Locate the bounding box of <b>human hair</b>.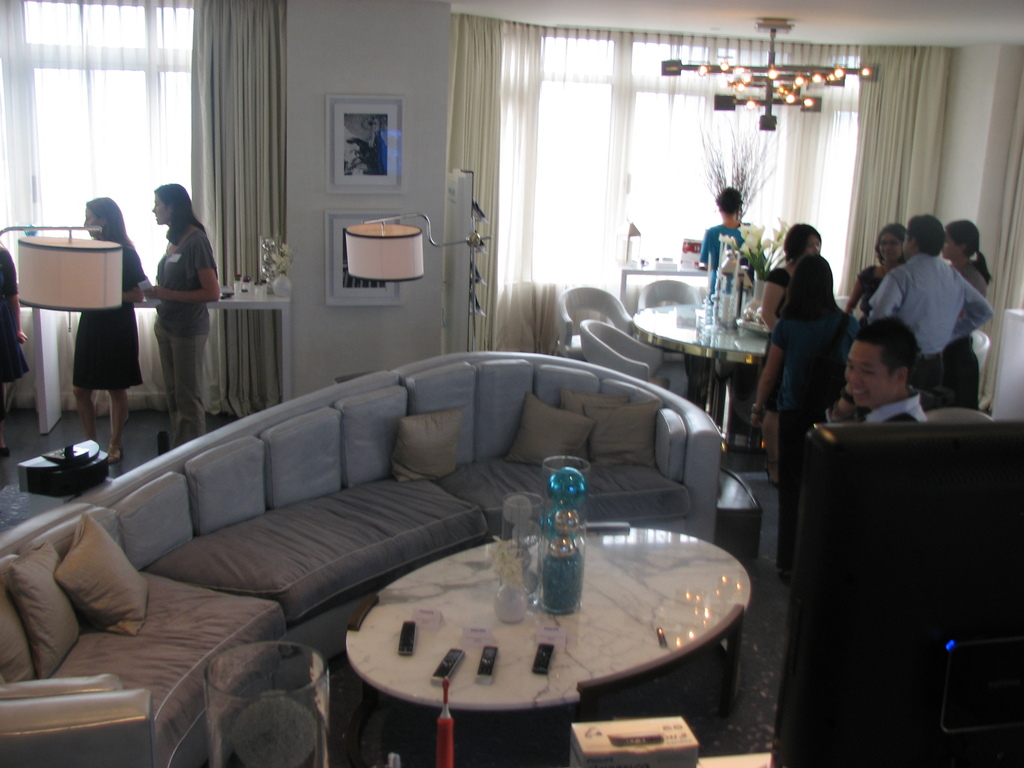
Bounding box: detection(954, 214, 995, 289).
